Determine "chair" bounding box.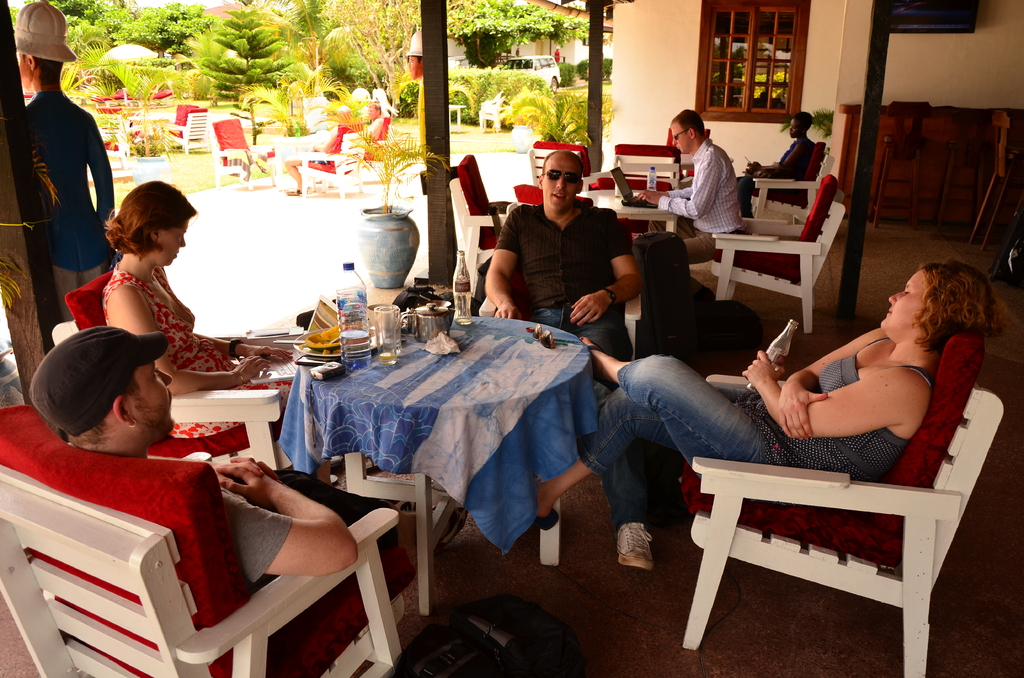
Determined: locate(95, 111, 131, 170).
